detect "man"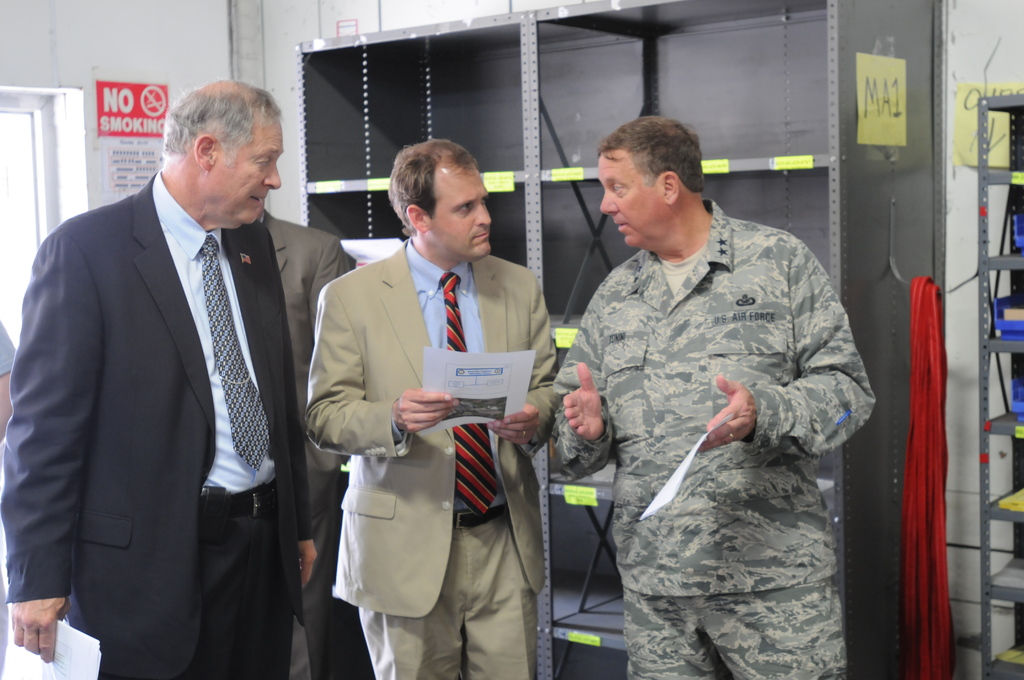
locate(550, 111, 875, 679)
